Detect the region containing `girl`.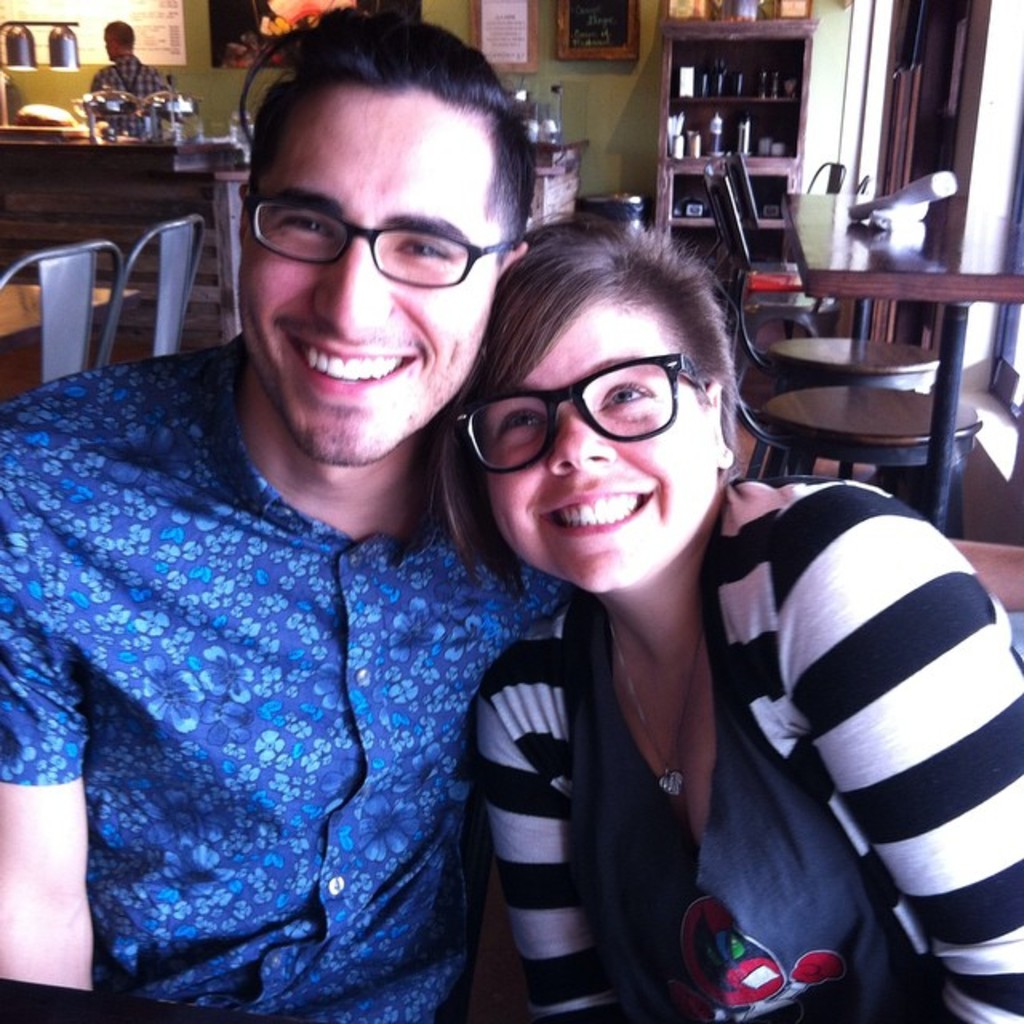
<region>411, 187, 1022, 1022</region>.
